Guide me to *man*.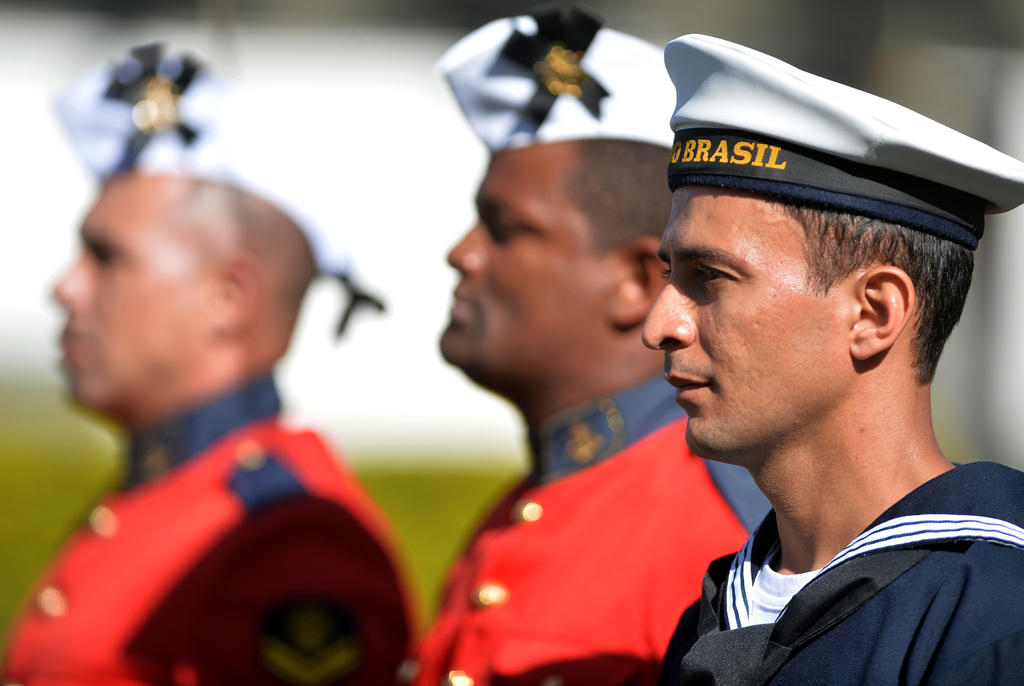
Guidance: <box>641,33,1023,685</box>.
